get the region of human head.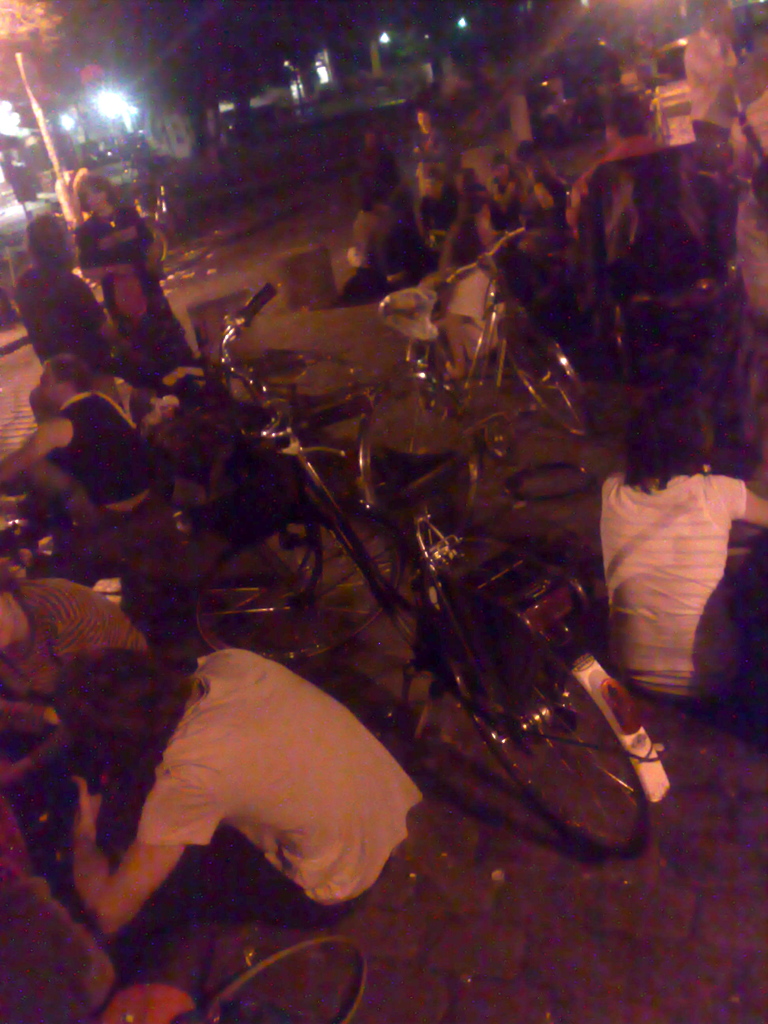
bbox=(0, 564, 20, 655).
